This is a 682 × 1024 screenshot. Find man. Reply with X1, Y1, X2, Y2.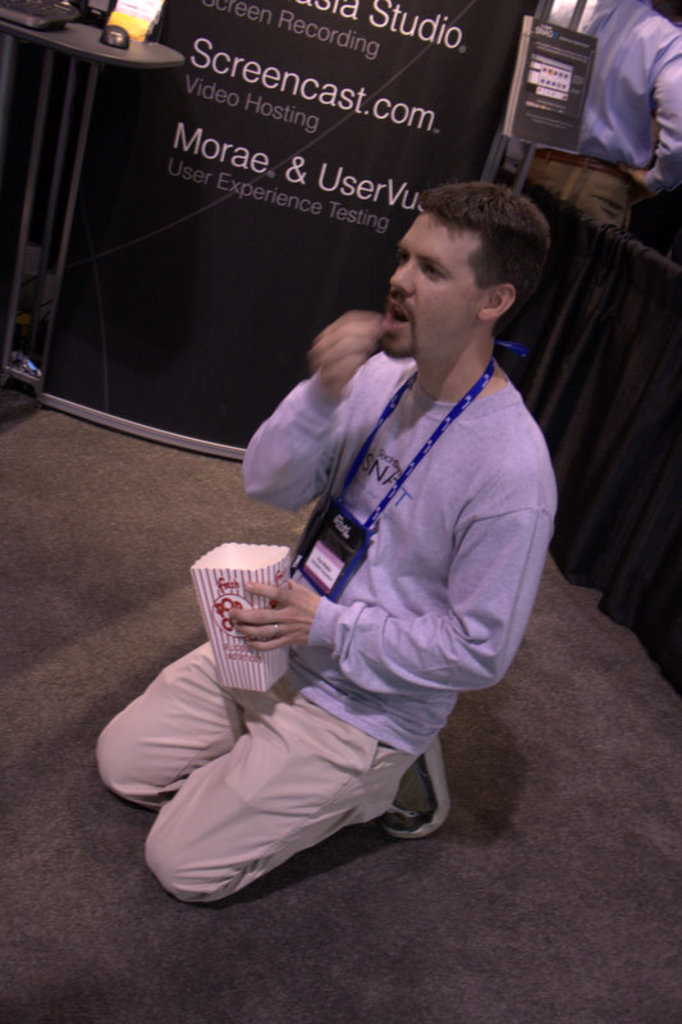
90, 177, 566, 916.
